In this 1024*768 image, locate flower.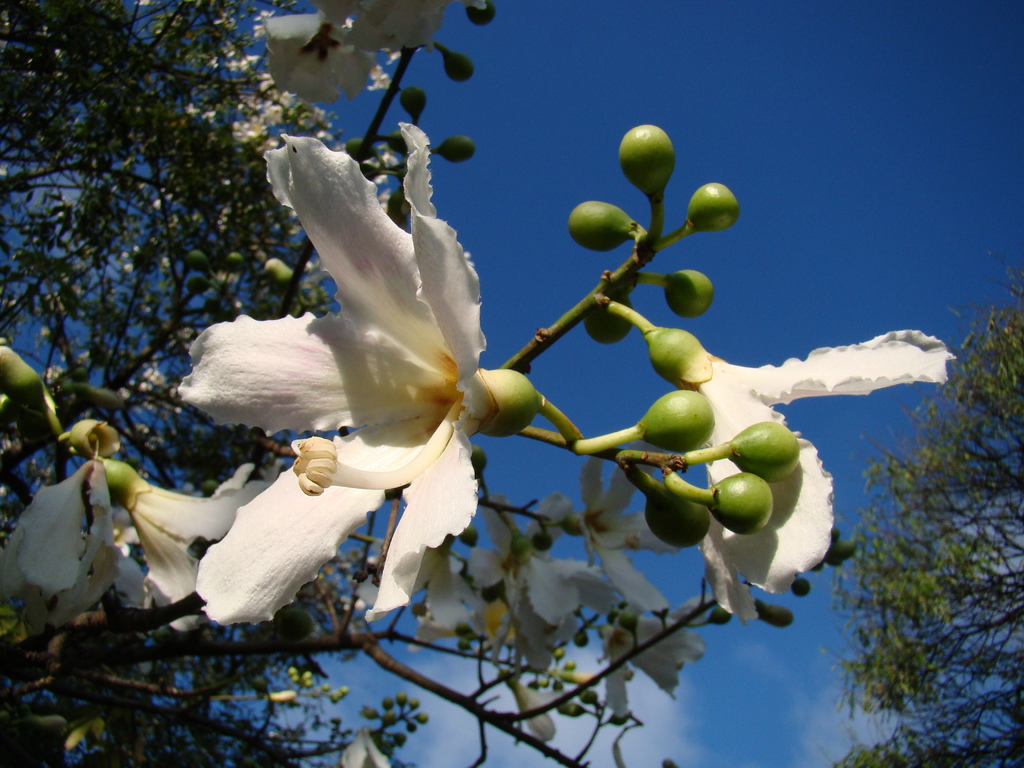
Bounding box: bbox=[604, 308, 968, 620].
